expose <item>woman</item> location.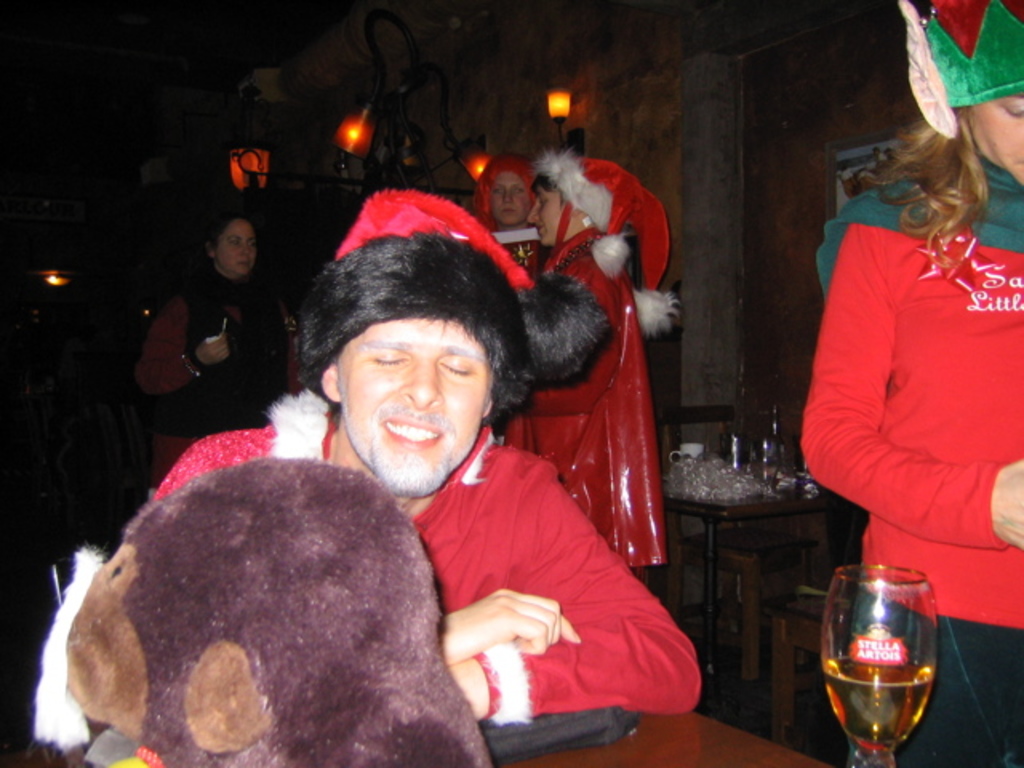
Exposed at [left=792, top=0, right=1022, bottom=766].
